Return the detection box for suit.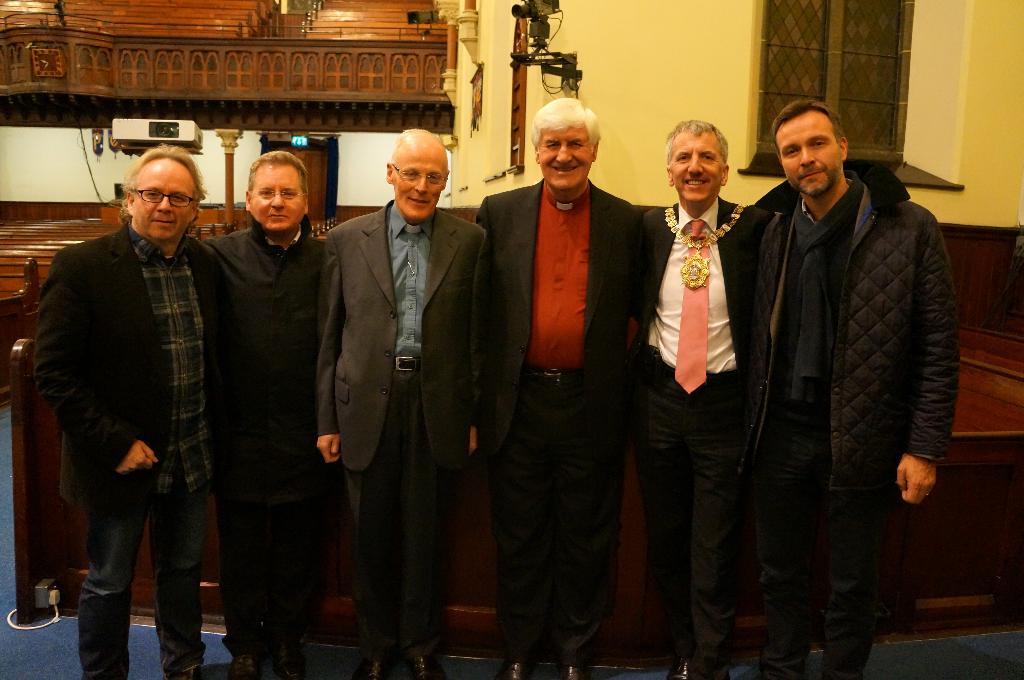
[317, 114, 490, 657].
